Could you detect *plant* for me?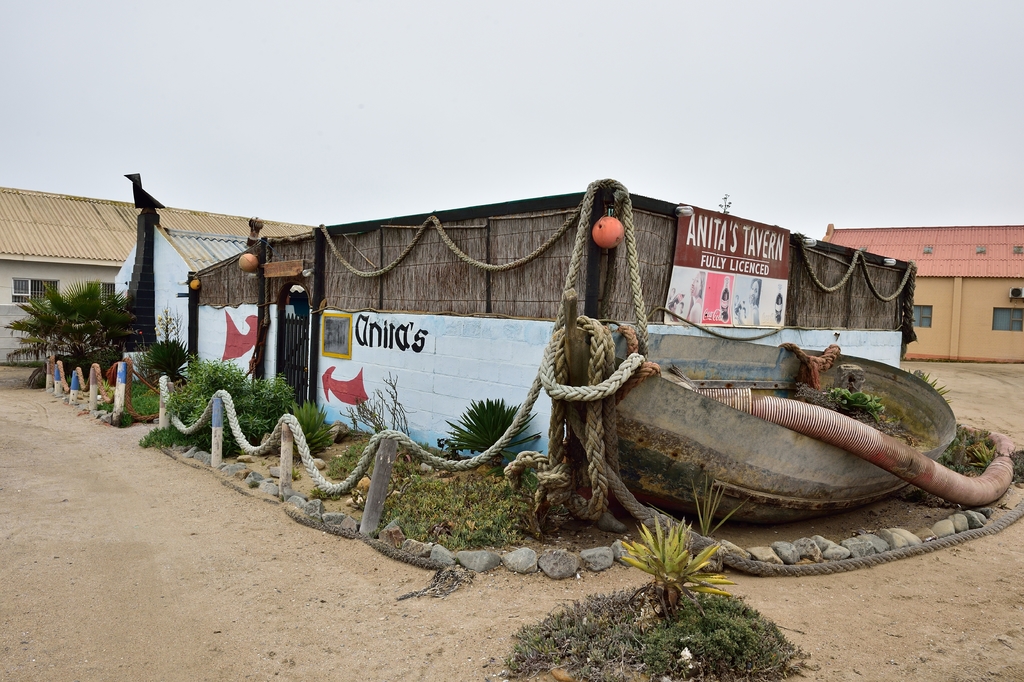
Detection result: box=[89, 308, 207, 422].
